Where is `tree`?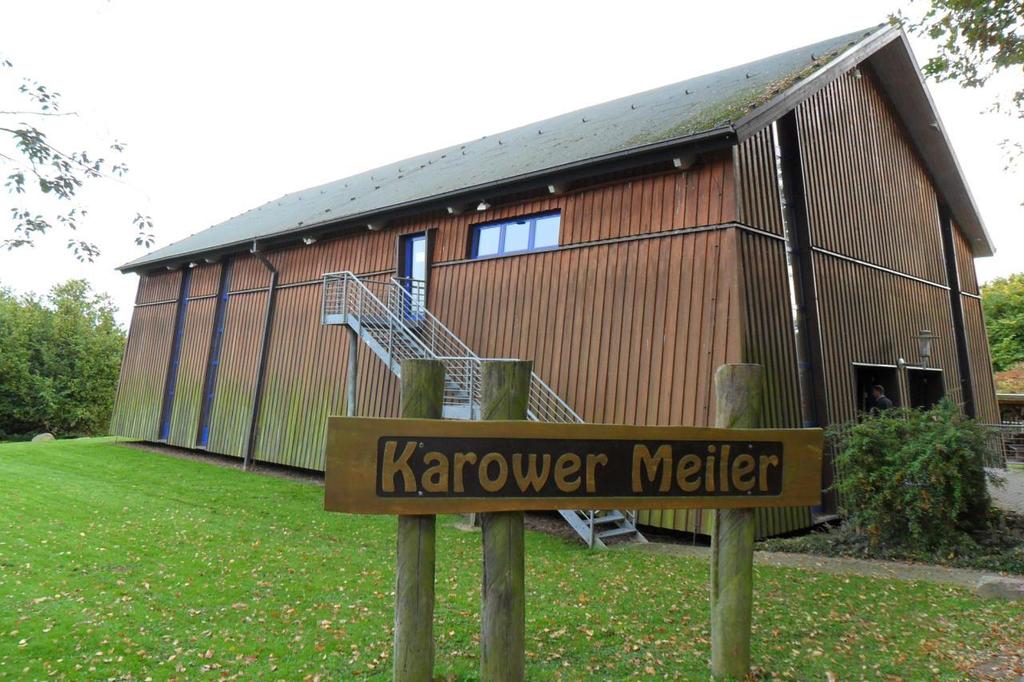
bbox(982, 256, 1023, 367).
